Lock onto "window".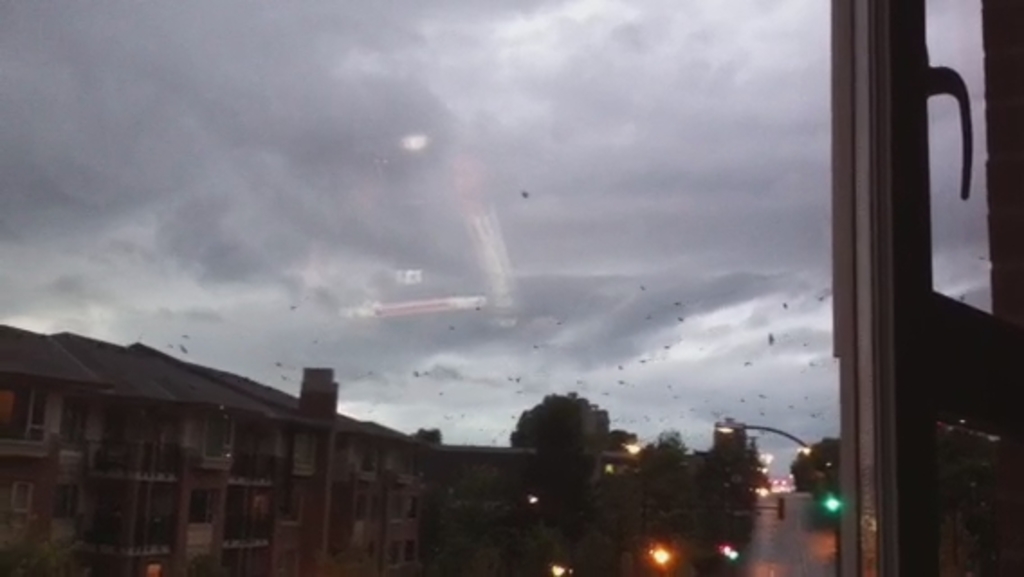
Locked: left=59, top=393, right=88, bottom=442.
